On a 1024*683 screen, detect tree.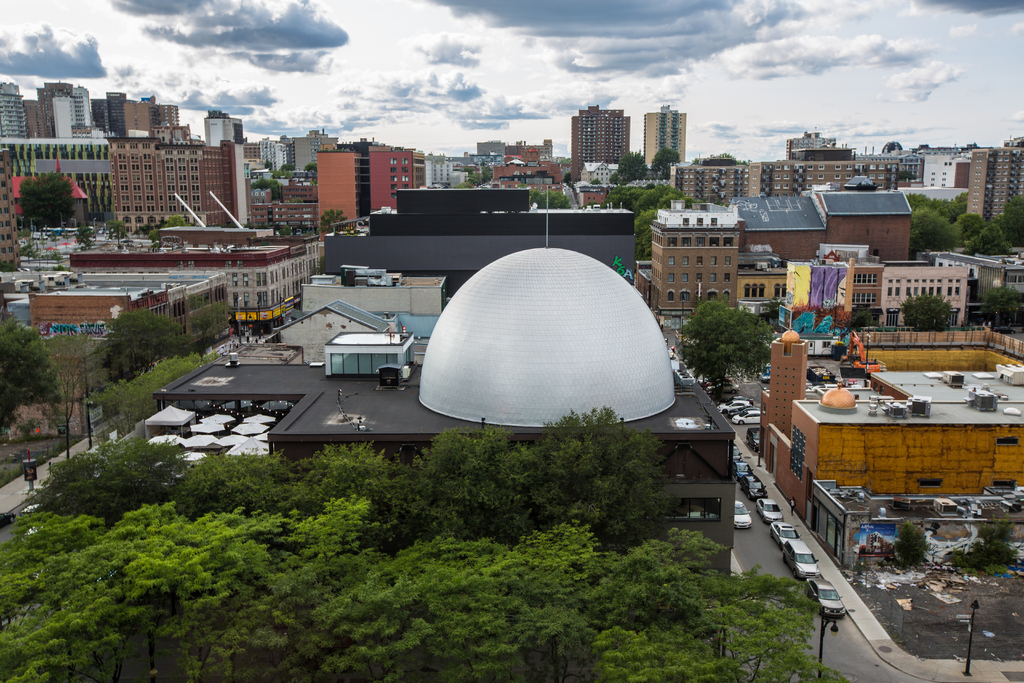
box=[105, 219, 130, 252].
